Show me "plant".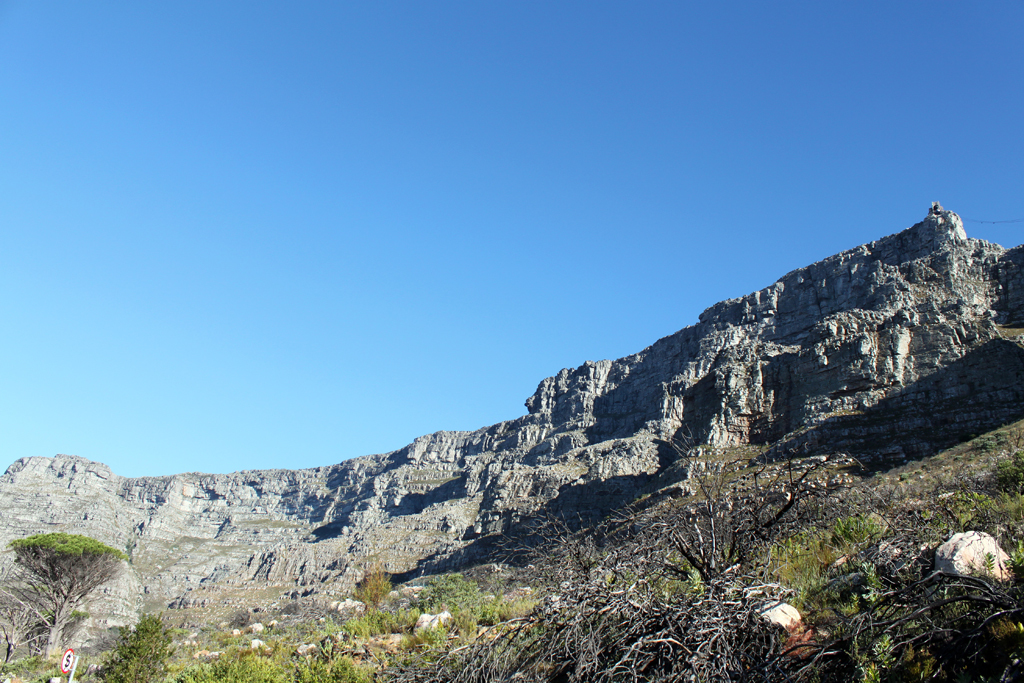
"plant" is here: crop(0, 530, 124, 656).
